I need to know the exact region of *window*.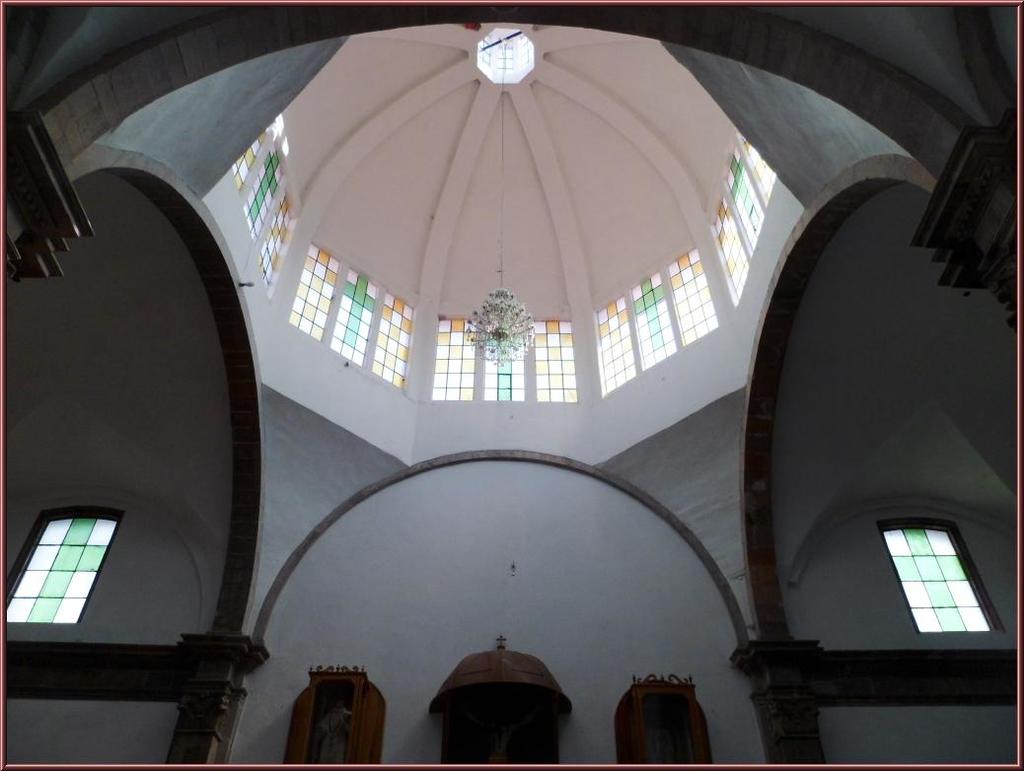
Region: l=431, t=315, r=577, b=397.
